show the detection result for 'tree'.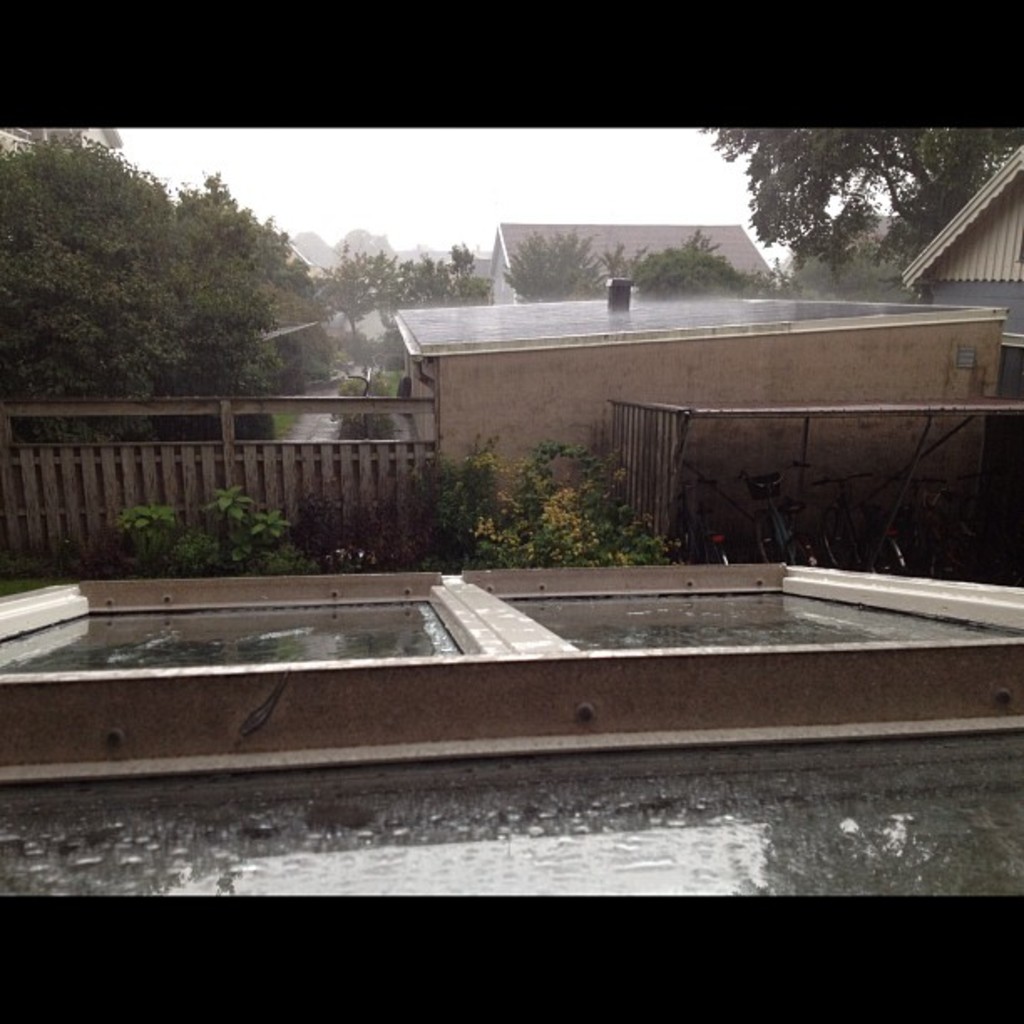
<region>311, 236, 397, 375</region>.
